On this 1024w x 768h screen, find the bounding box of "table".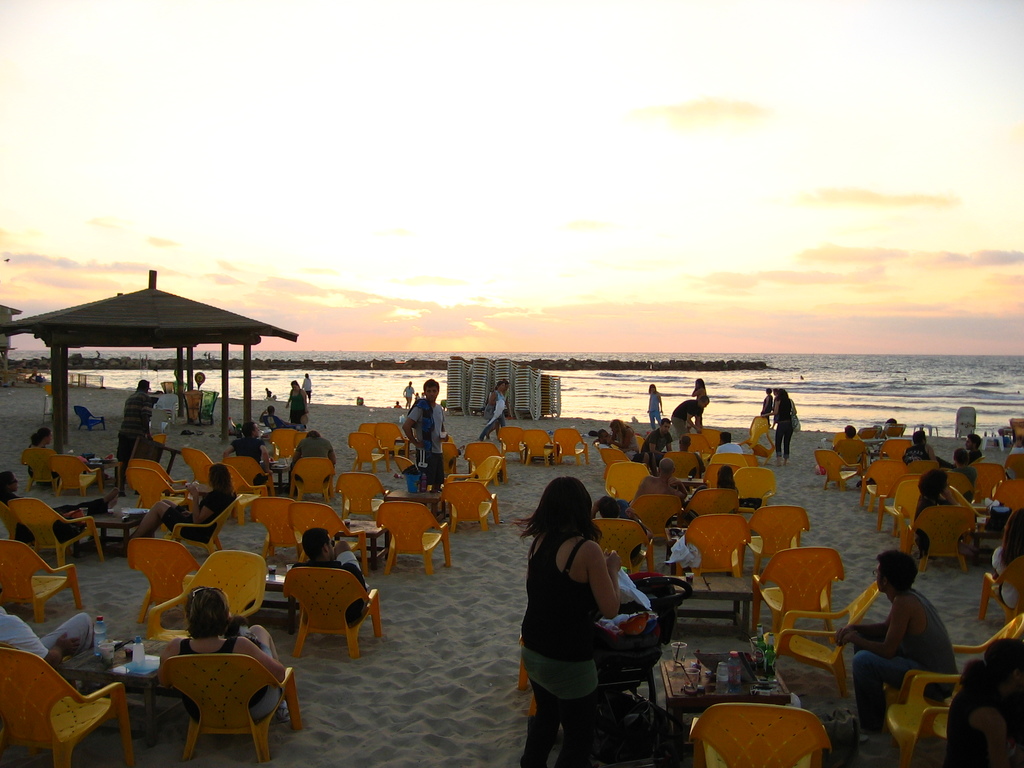
Bounding box: [left=243, top=570, right=303, bottom=632].
